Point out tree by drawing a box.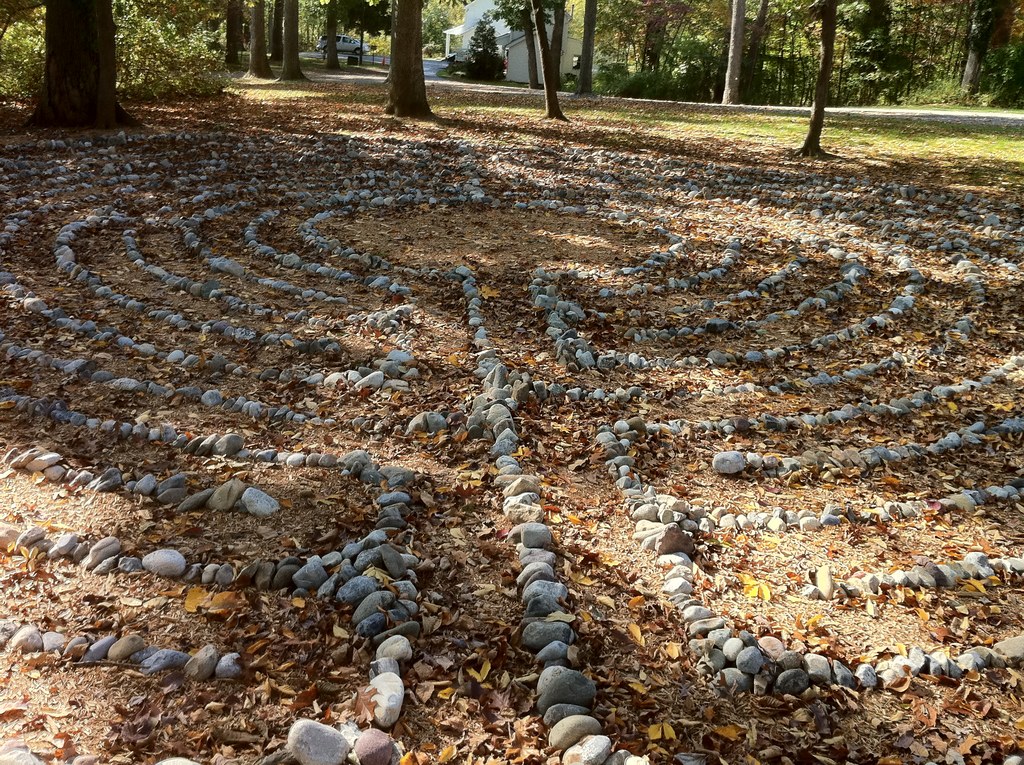
(left=421, top=0, right=472, bottom=60).
